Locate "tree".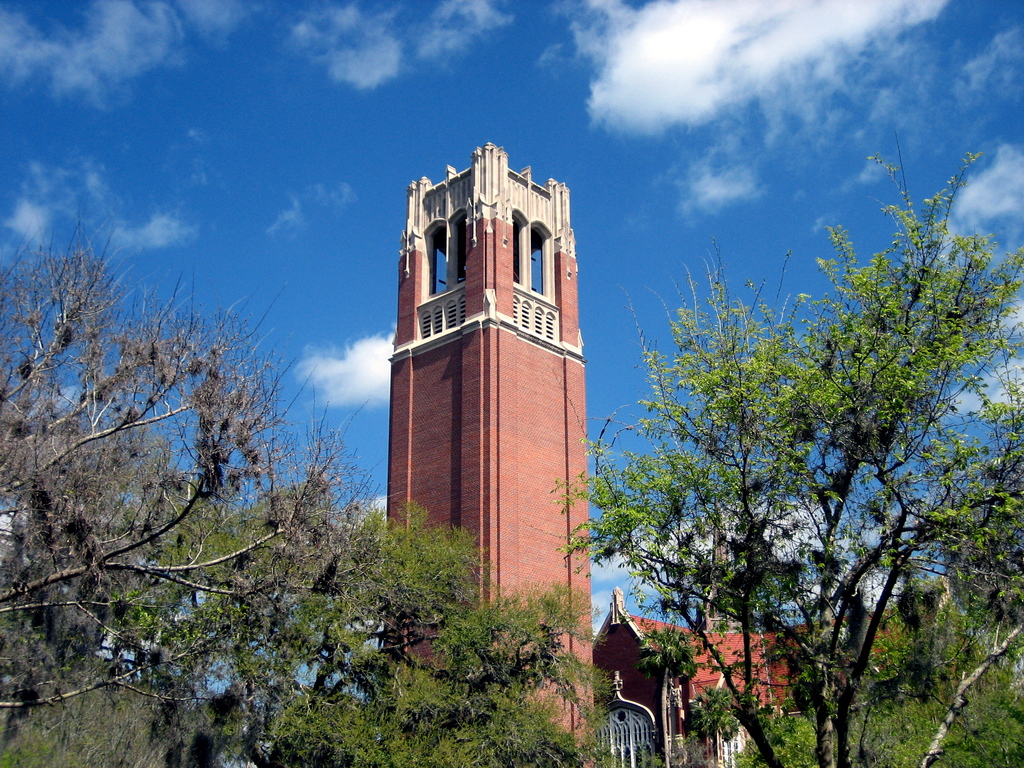
Bounding box: 686 684 731 767.
